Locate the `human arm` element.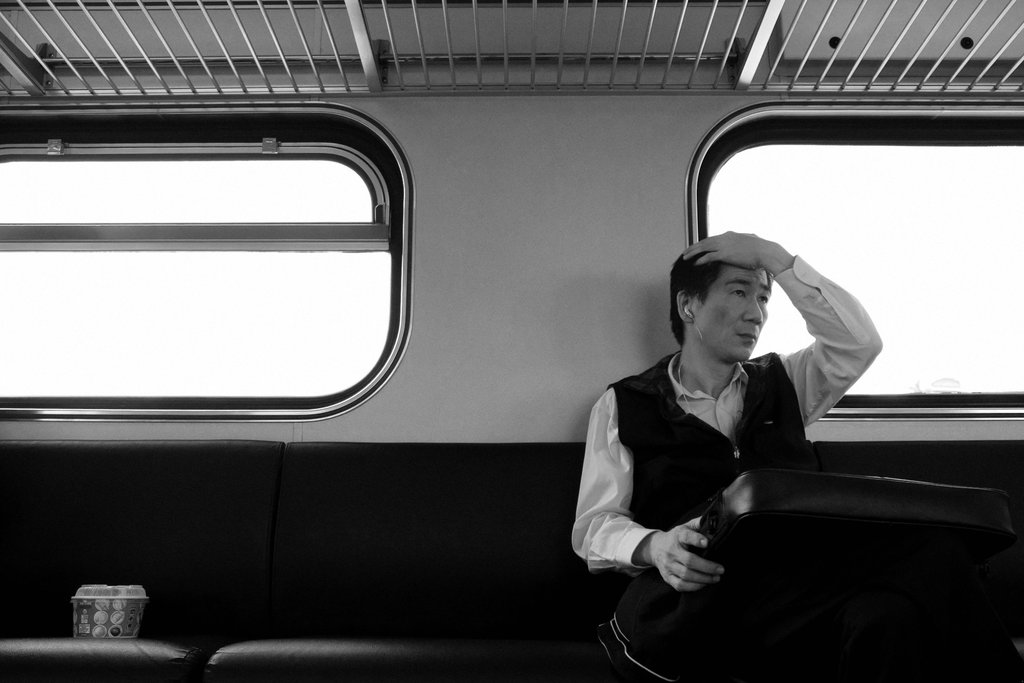
Element bbox: (685,215,902,443).
